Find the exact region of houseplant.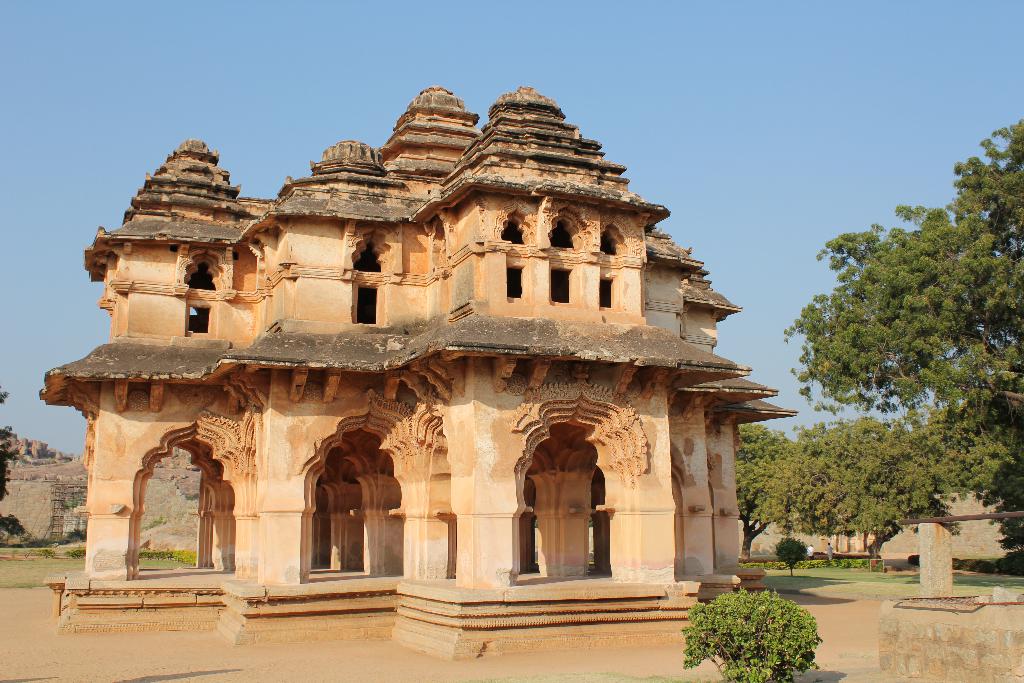
Exact region: 691:578:844:682.
